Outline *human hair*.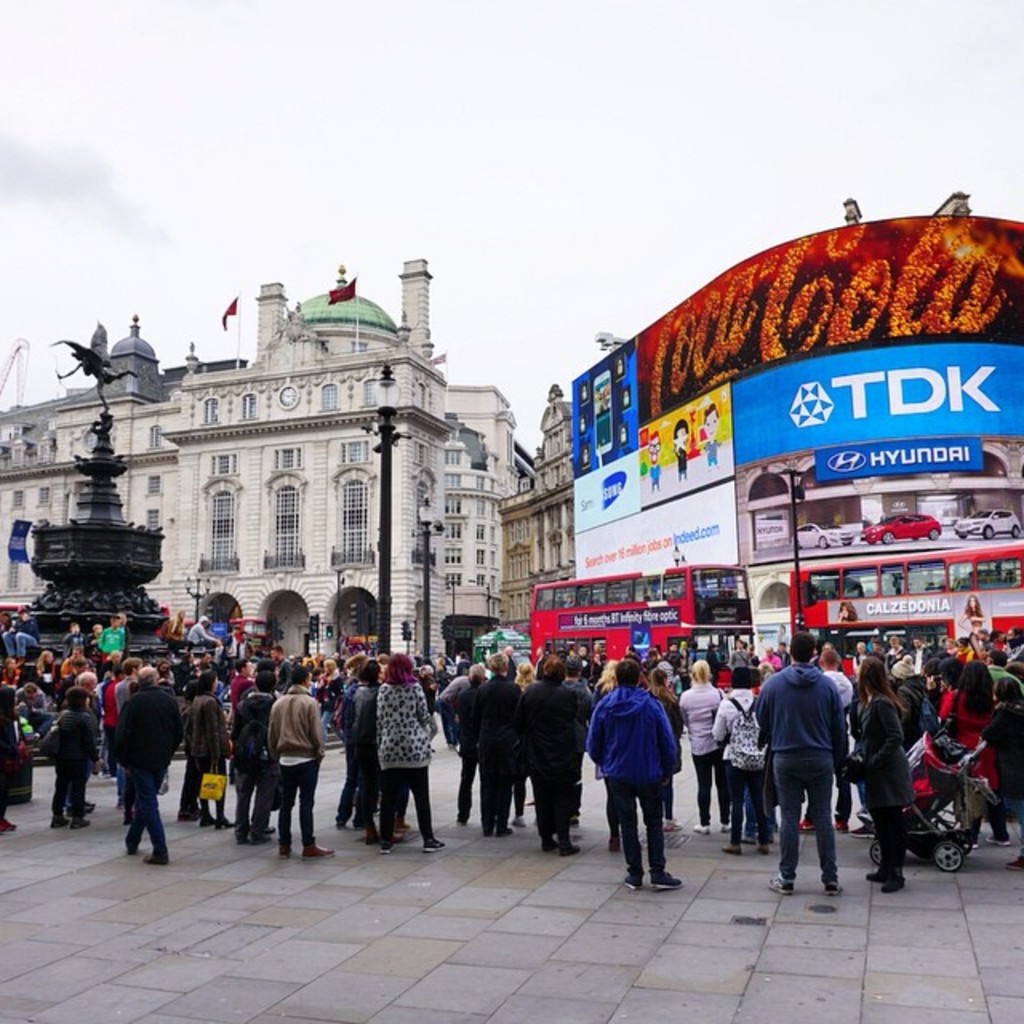
Outline: pyautogui.locateOnScreen(730, 666, 752, 691).
